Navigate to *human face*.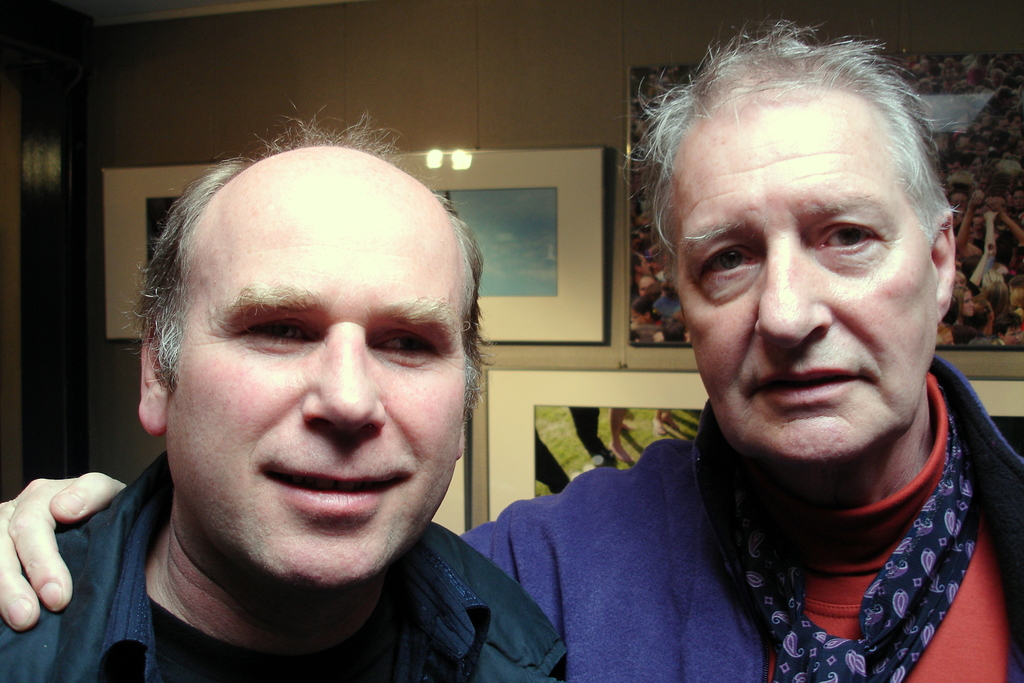
Navigation target: [x1=641, y1=277, x2=653, y2=293].
